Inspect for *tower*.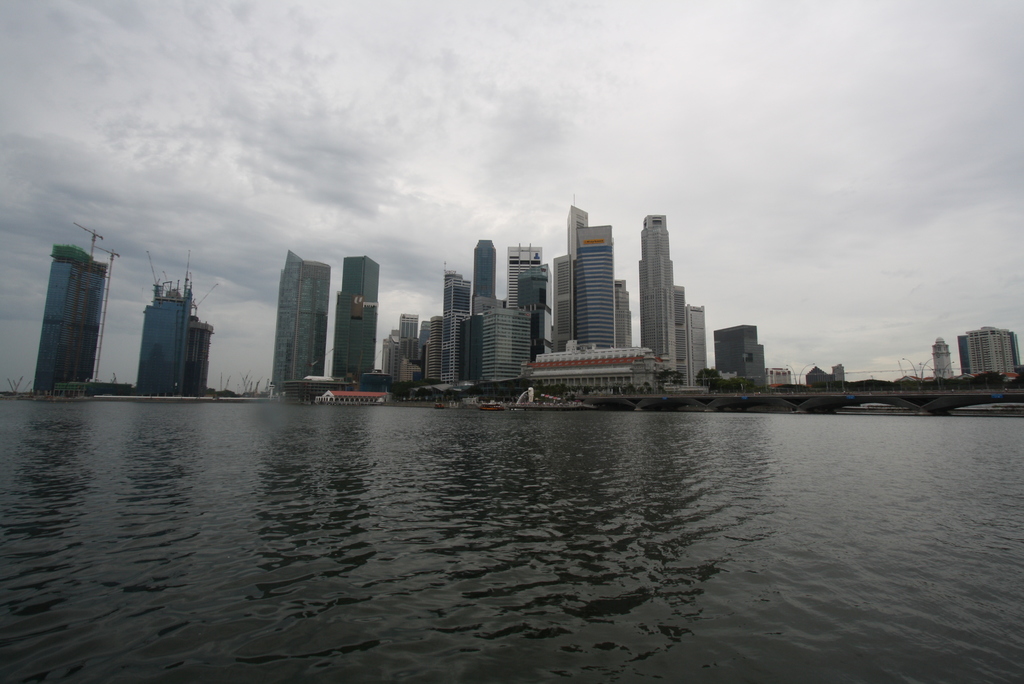
Inspection: 335:262:380:383.
